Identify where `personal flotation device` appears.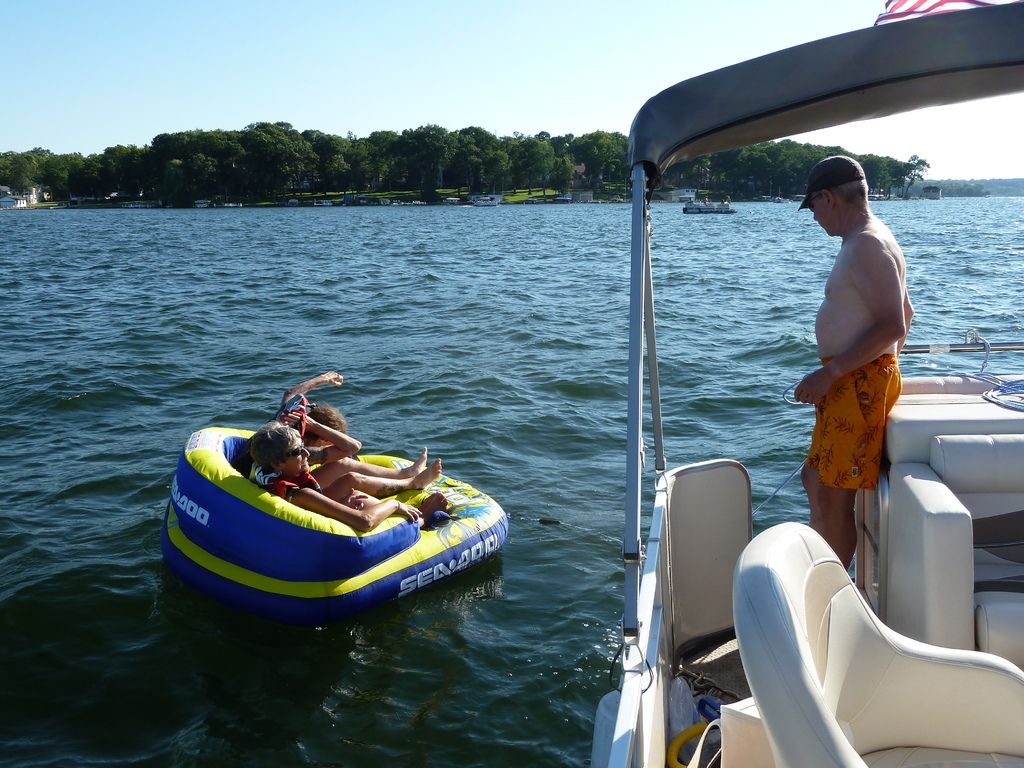
Appears at 251 465 324 502.
